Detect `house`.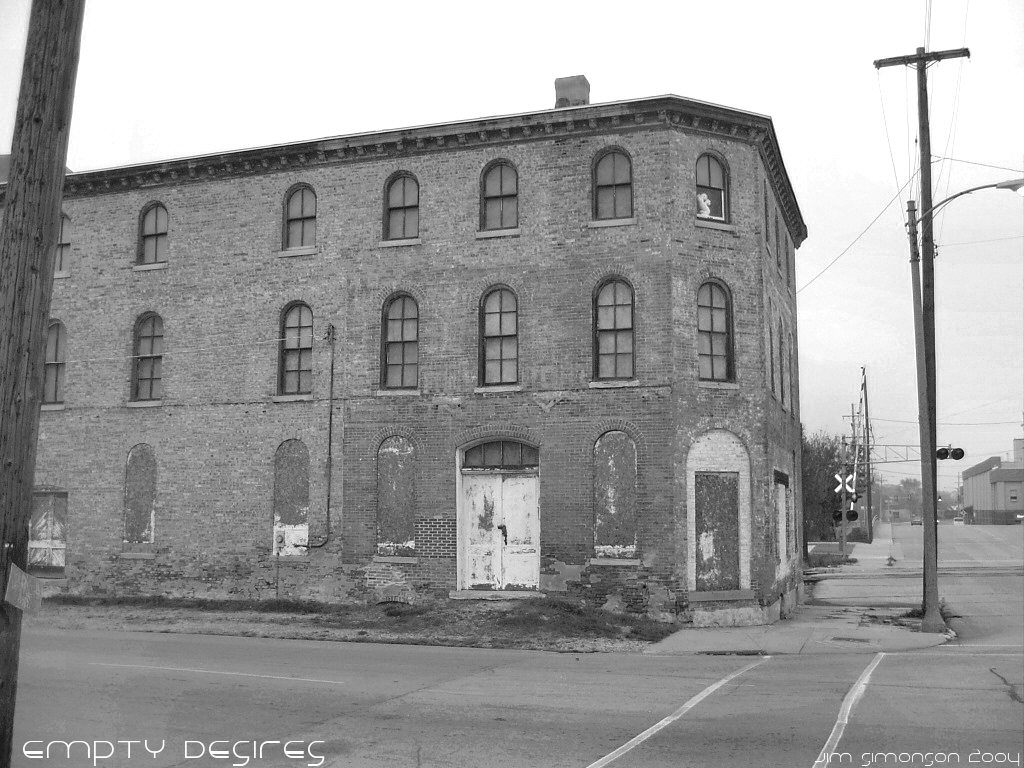
Detected at (960,438,1022,520).
